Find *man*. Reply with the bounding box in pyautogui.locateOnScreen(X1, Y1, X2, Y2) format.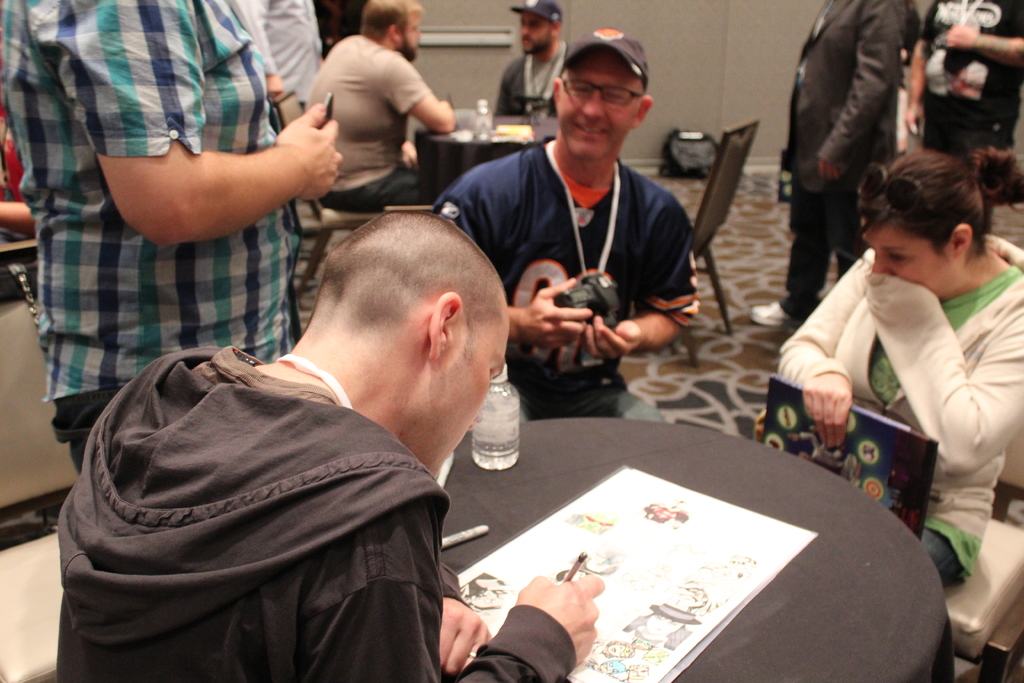
pyautogui.locateOnScreen(497, 0, 585, 115).
